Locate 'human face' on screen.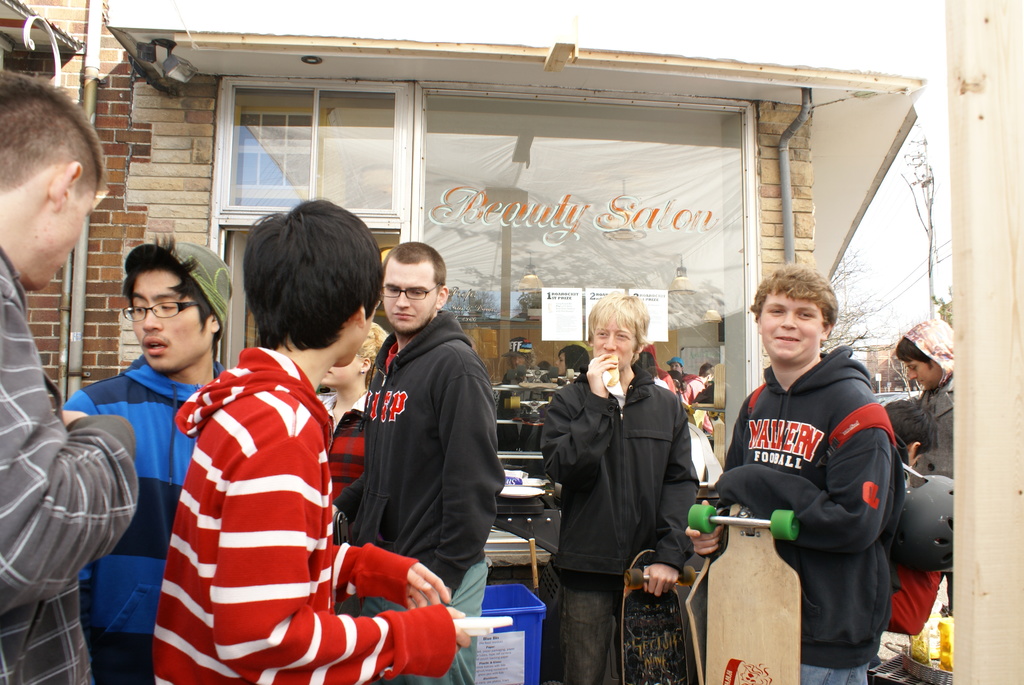
On screen at select_region(757, 295, 829, 361).
